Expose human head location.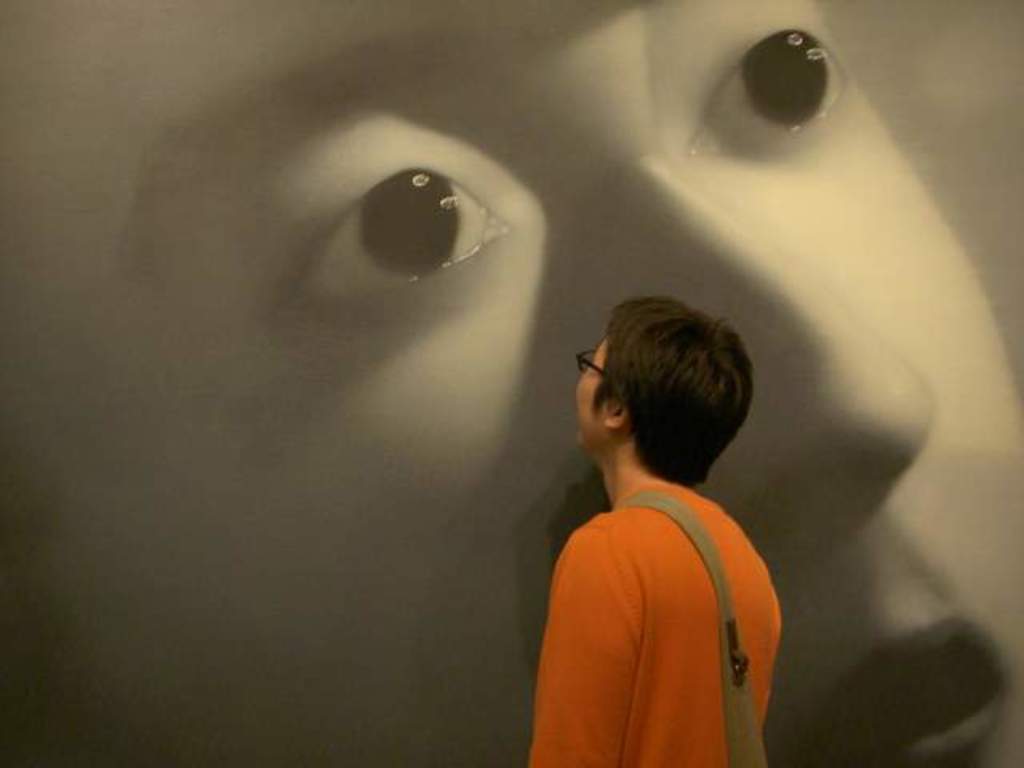
Exposed at [562,294,763,510].
